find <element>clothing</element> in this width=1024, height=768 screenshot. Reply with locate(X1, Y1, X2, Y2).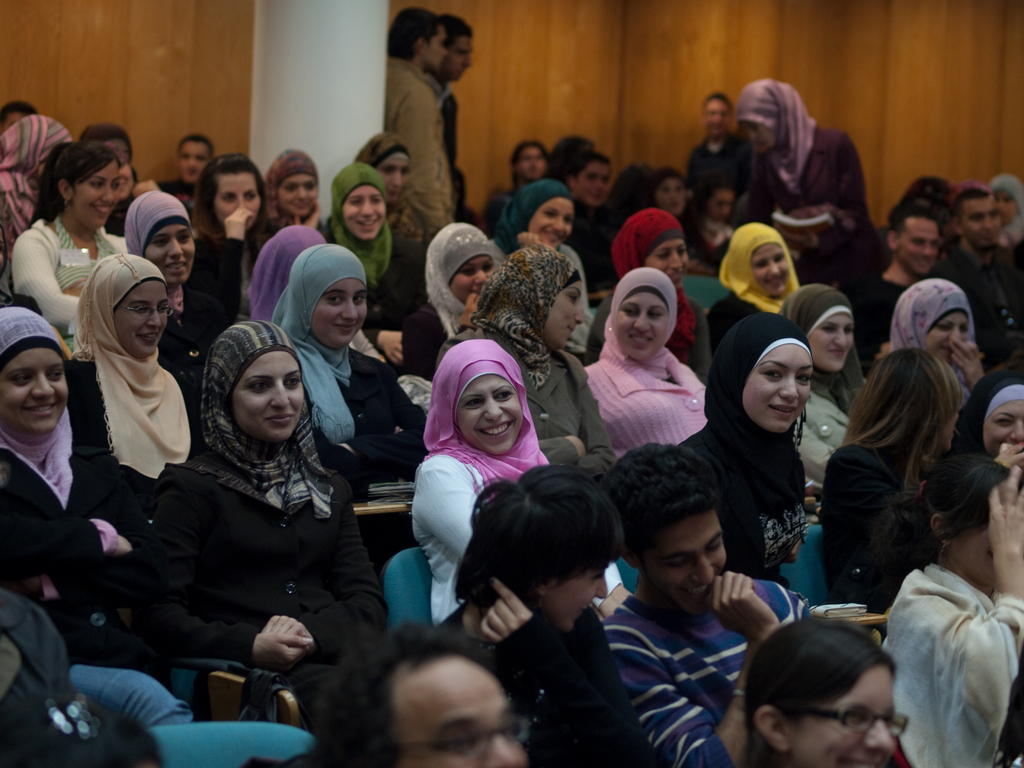
locate(681, 419, 814, 581).
